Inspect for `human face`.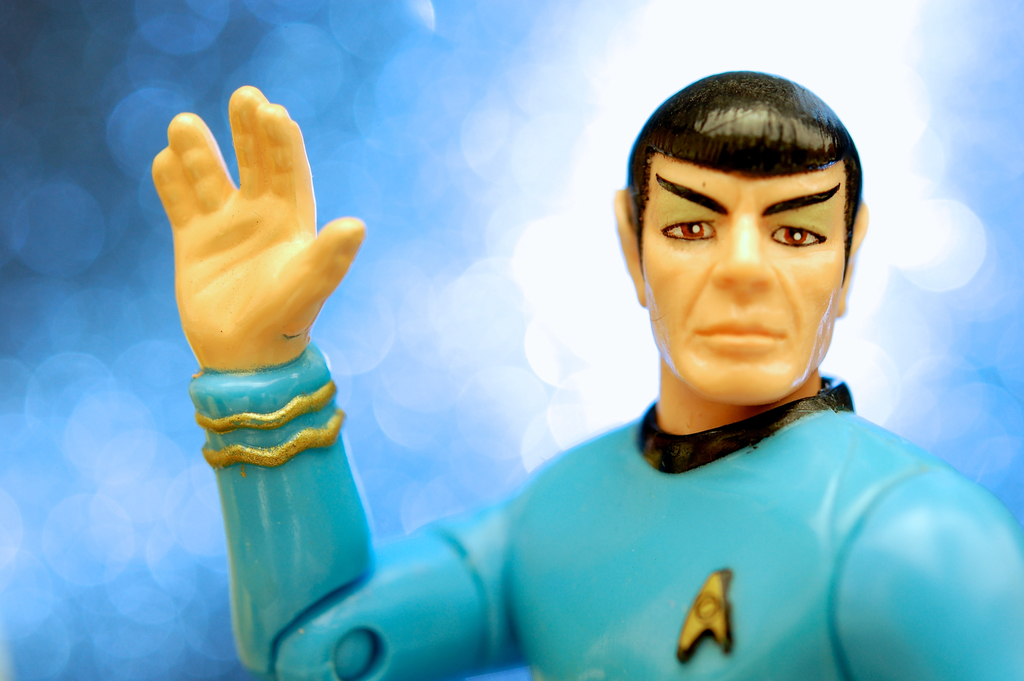
Inspection: {"x1": 641, "y1": 149, "x2": 846, "y2": 404}.
